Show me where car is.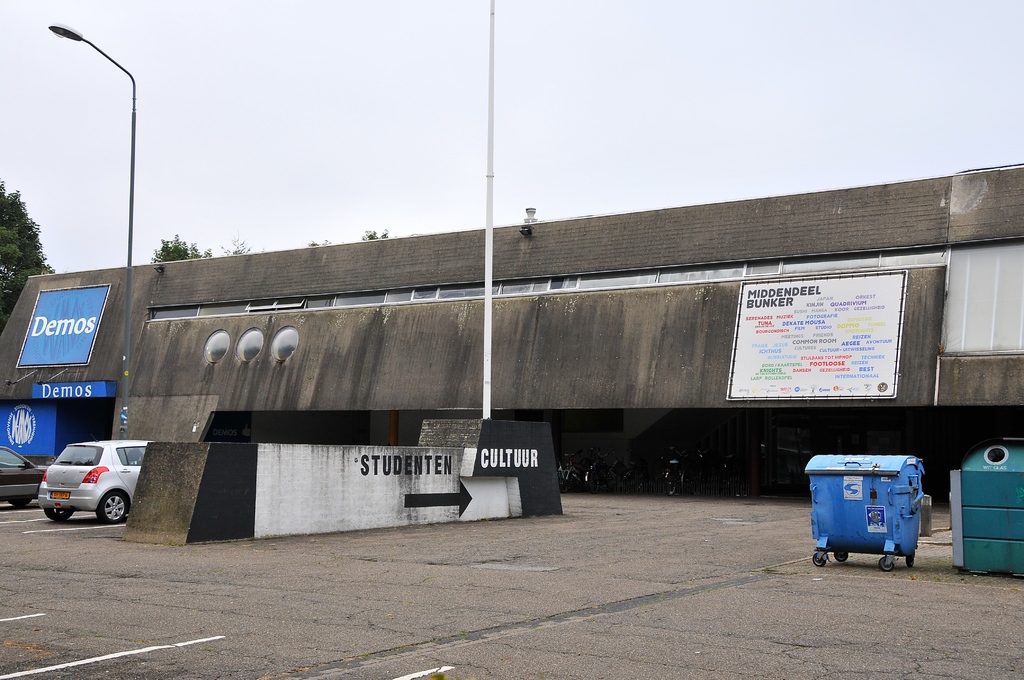
car is at region(0, 444, 50, 509).
